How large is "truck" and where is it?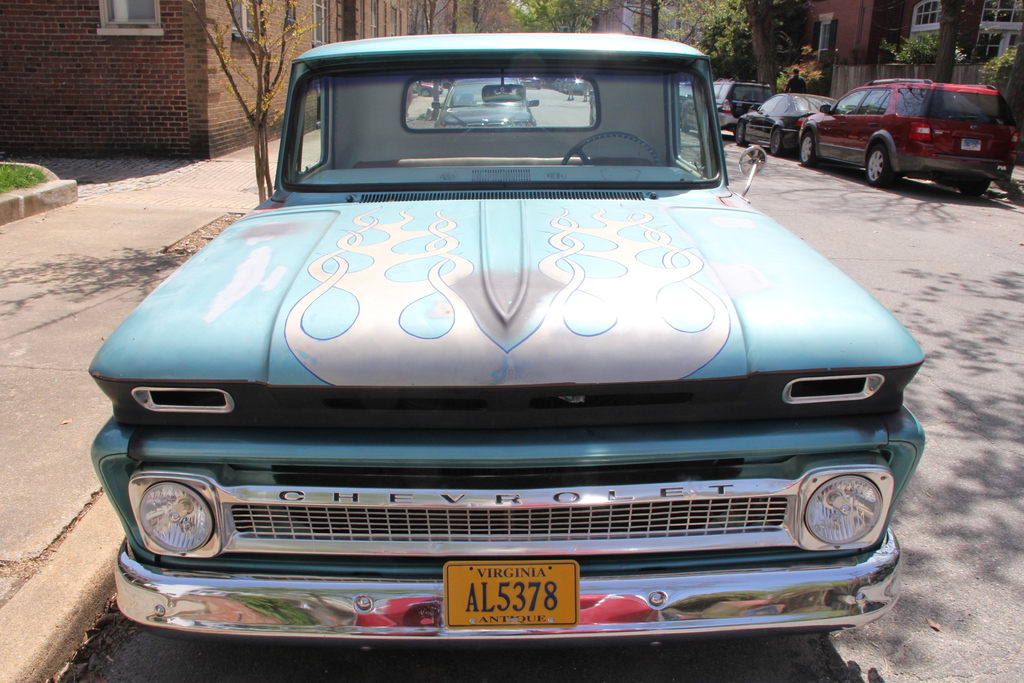
Bounding box: detection(82, 44, 961, 672).
